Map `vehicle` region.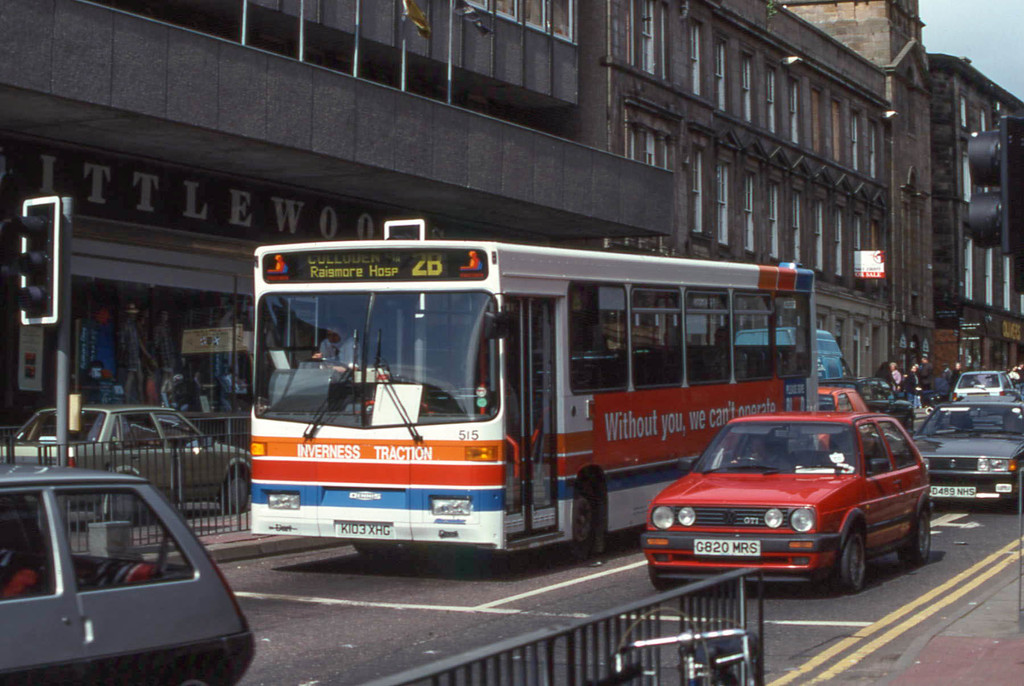
Mapped to detection(954, 369, 1023, 404).
